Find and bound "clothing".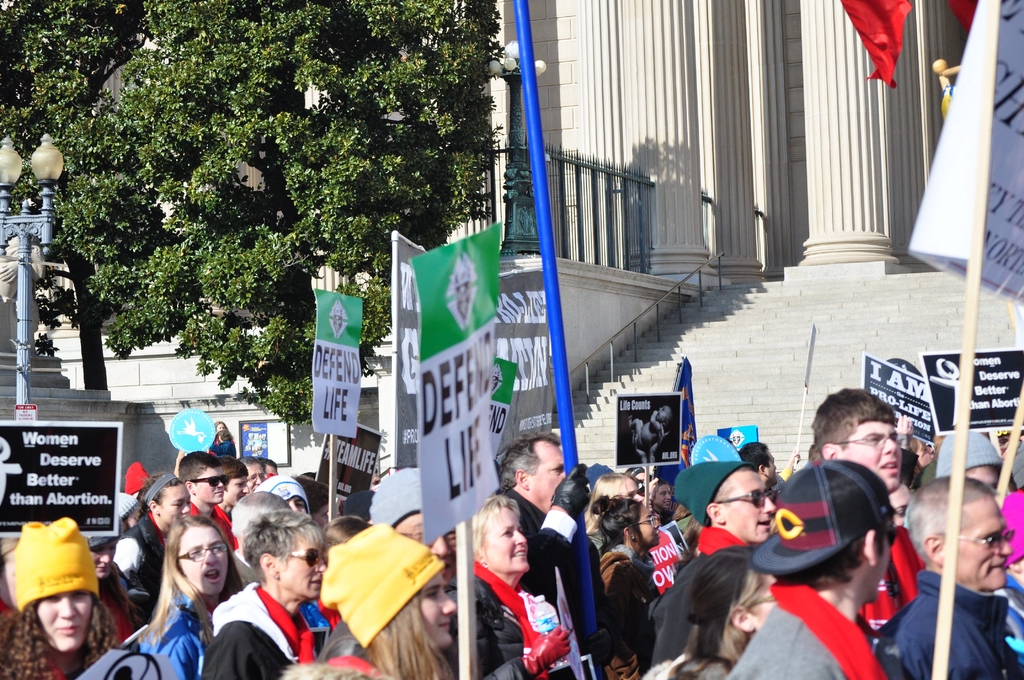
Bound: left=718, top=580, right=888, bottom=679.
